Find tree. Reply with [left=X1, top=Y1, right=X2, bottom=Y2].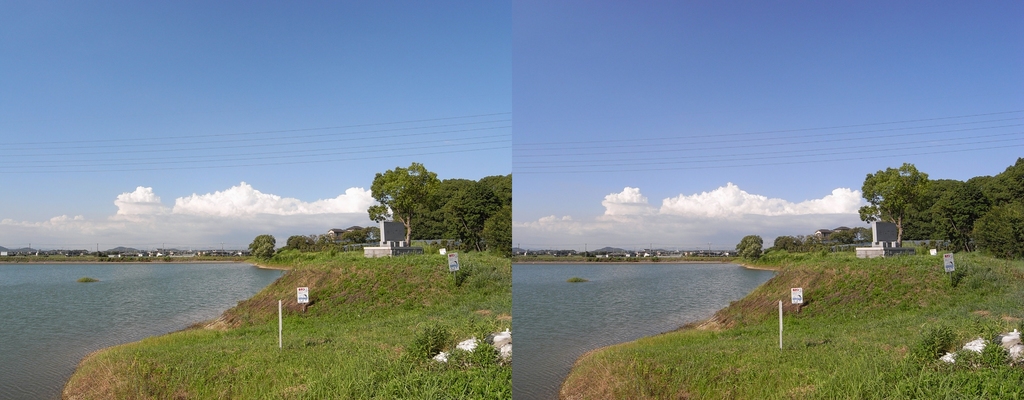
[left=735, top=228, right=765, bottom=268].
